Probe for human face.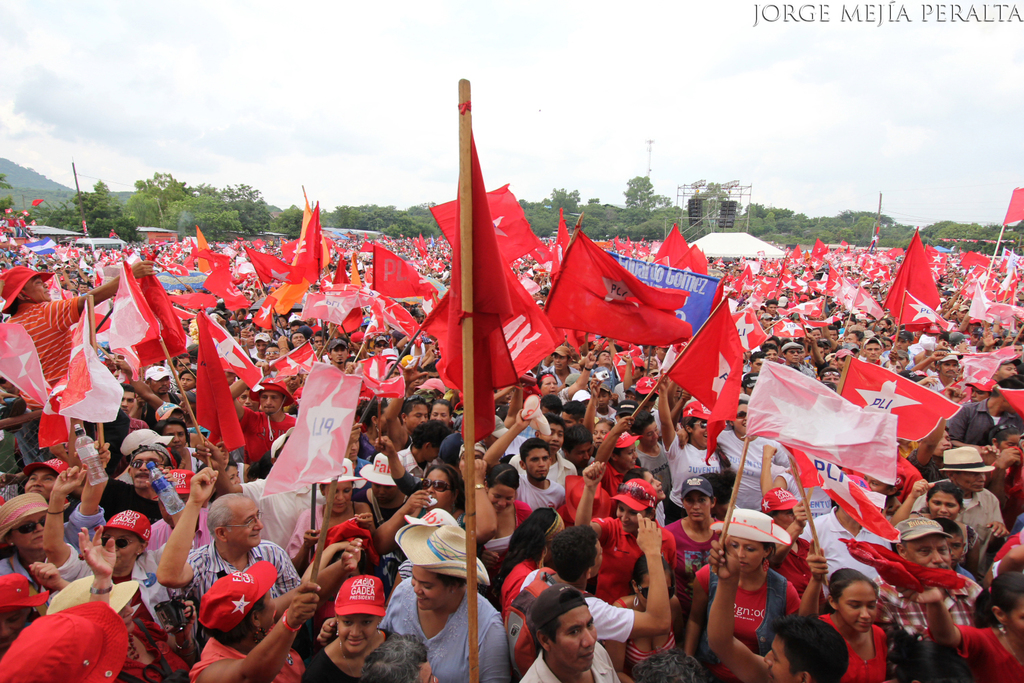
Probe result: <region>263, 390, 281, 414</region>.
